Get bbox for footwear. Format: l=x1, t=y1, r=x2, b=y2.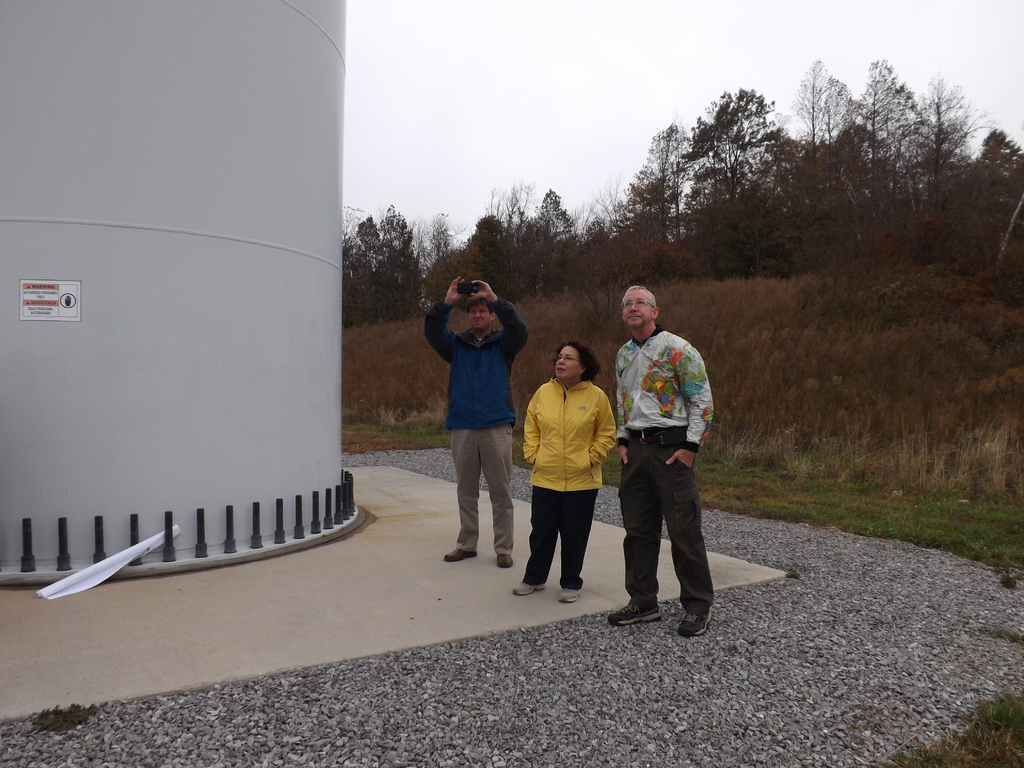
l=556, t=586, r=582, b=605.
